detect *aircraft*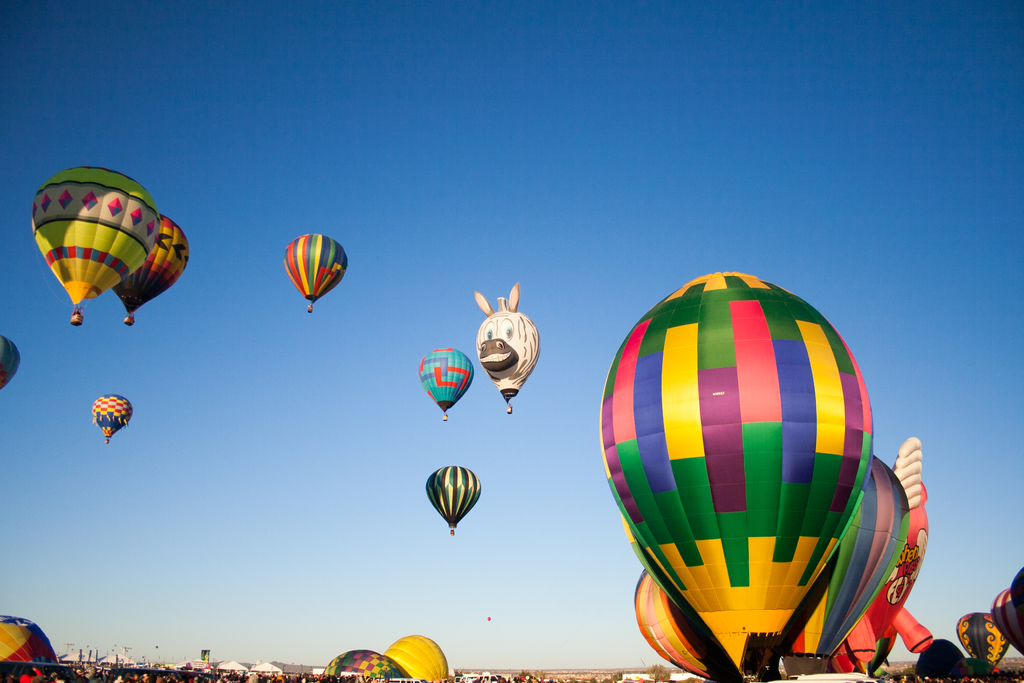
[left=0, top=334, right=20, bottom=392]
